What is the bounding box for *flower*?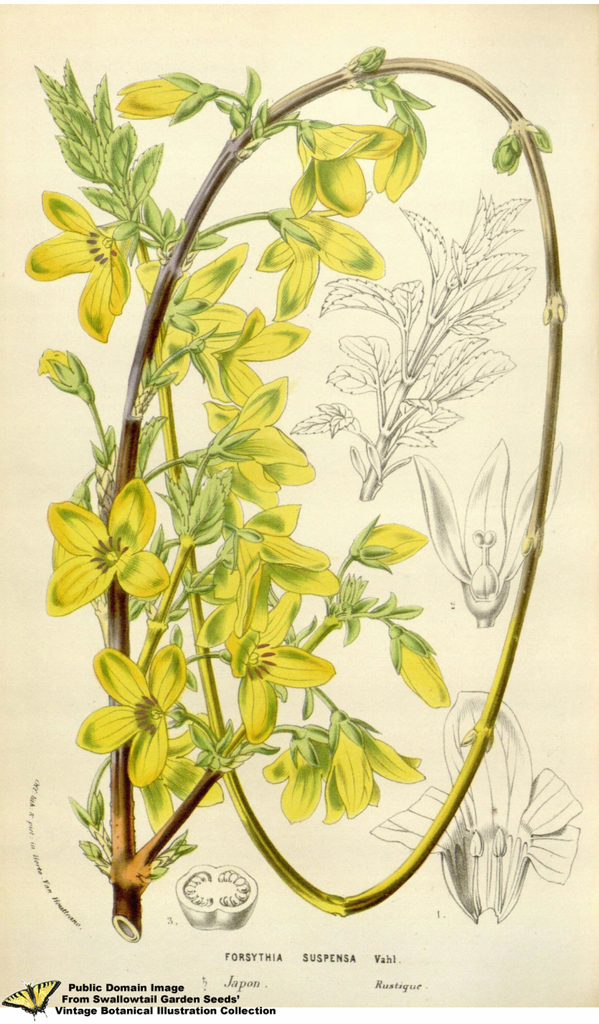
bbox=(413, 442, 563, 620).
